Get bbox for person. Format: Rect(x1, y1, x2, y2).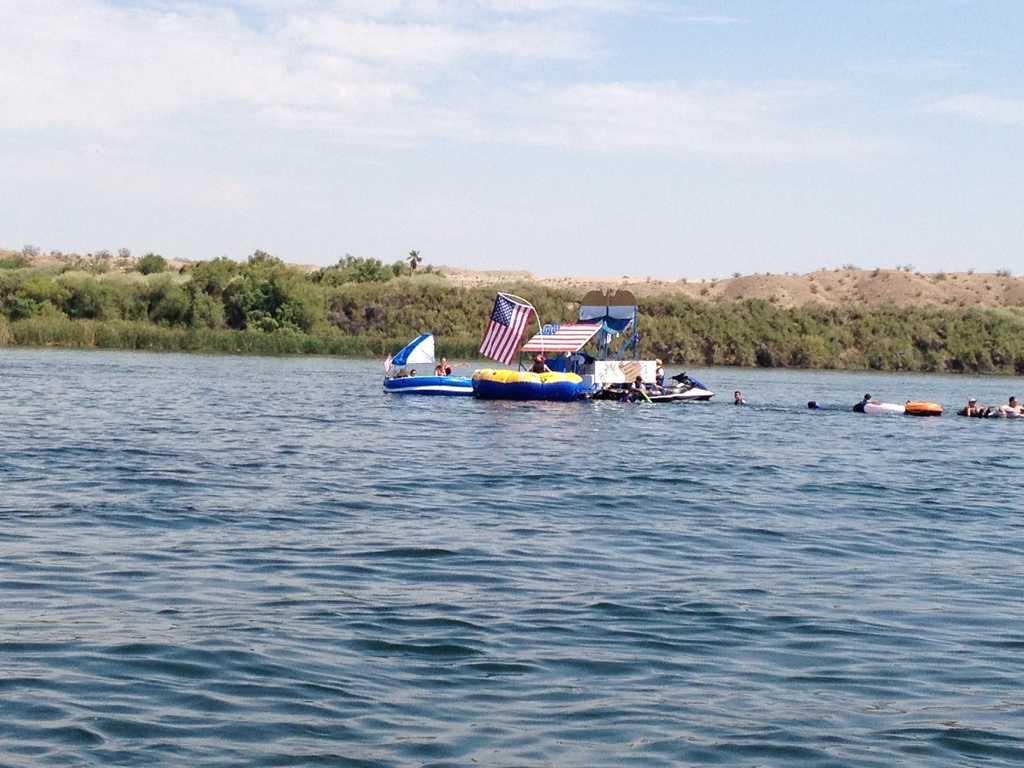
Rect(730, 387, 746, 405).
